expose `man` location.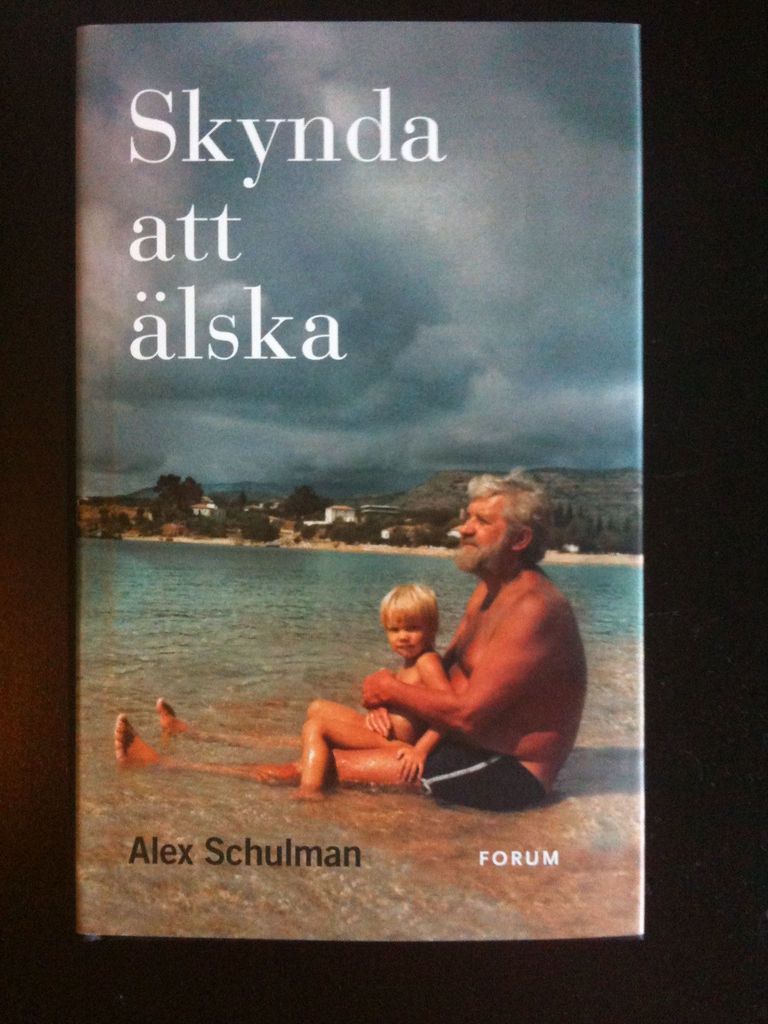
Exposed at x1=123, y1=464, x2=591, y2=805.
